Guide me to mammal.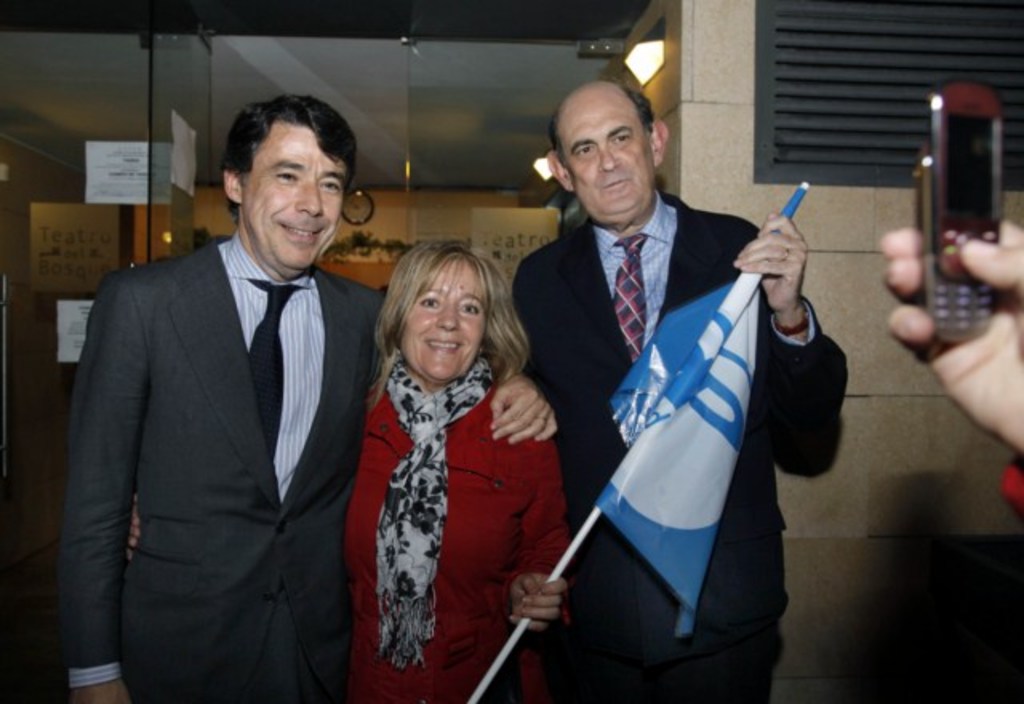
Guidance: x1=874 y1=224 x2=1022 y2=510.
